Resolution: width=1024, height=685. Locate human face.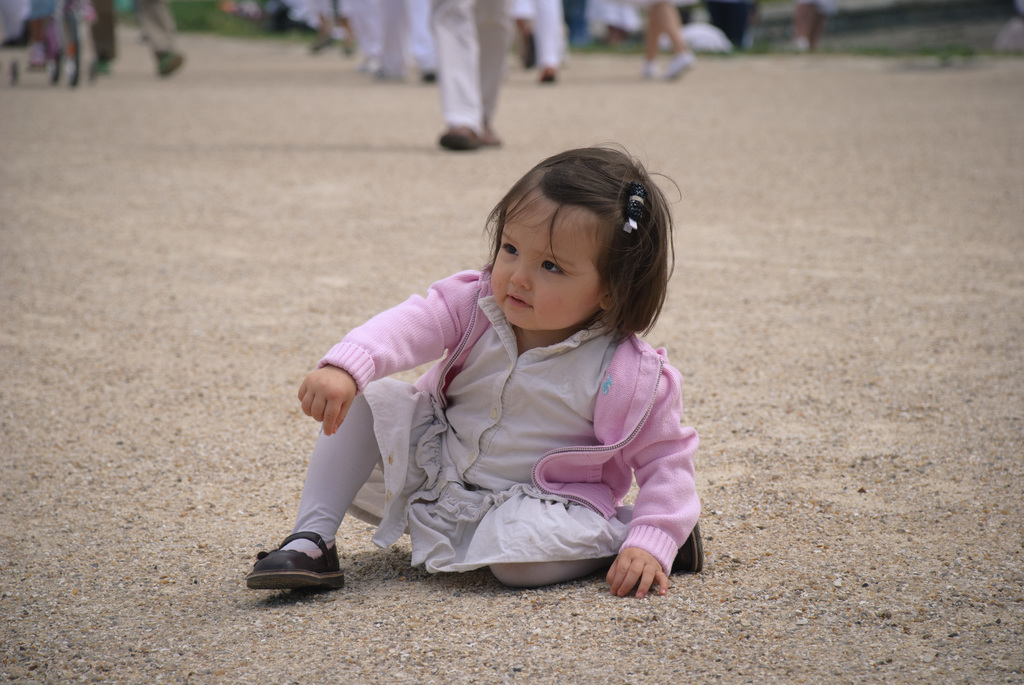
486/198/601/332.
